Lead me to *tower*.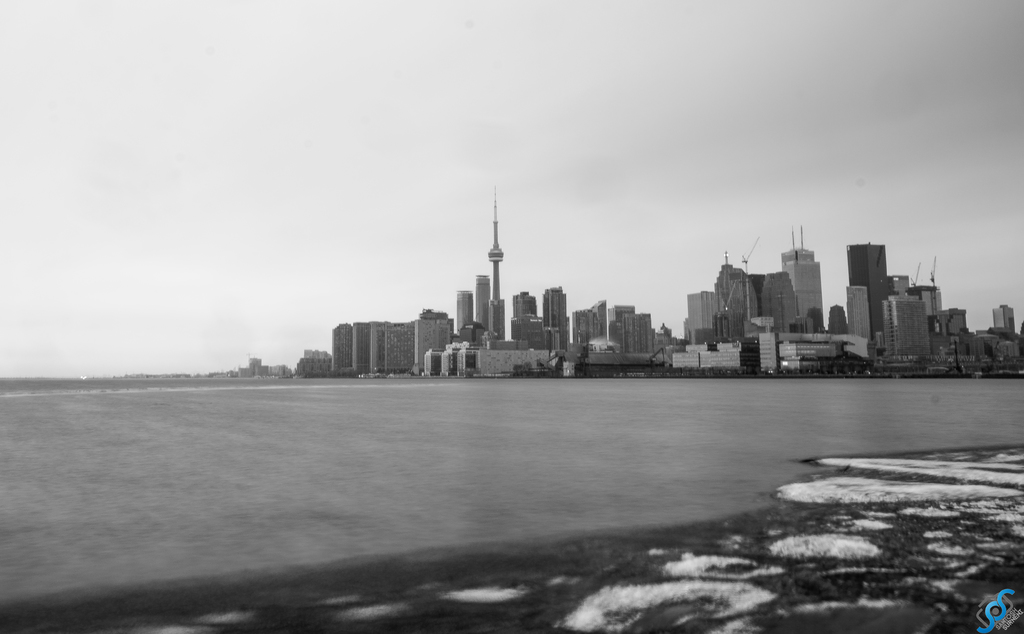
Lead to select_region(541, 285, 573, 355).
